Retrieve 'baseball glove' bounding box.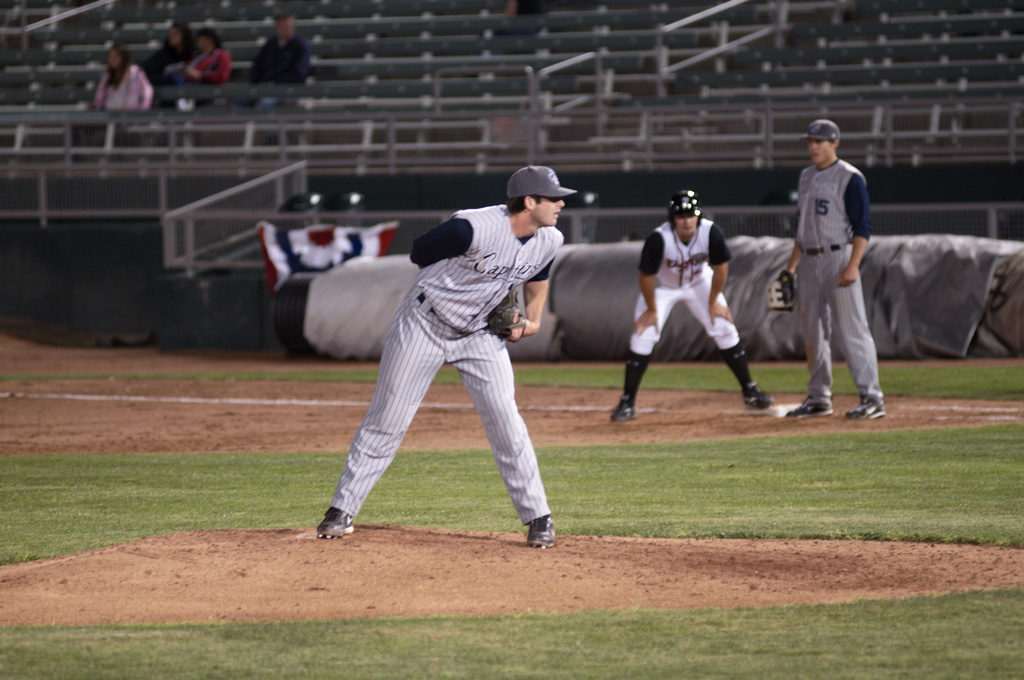
Bounding box: region(482, 287, 524, 347).
